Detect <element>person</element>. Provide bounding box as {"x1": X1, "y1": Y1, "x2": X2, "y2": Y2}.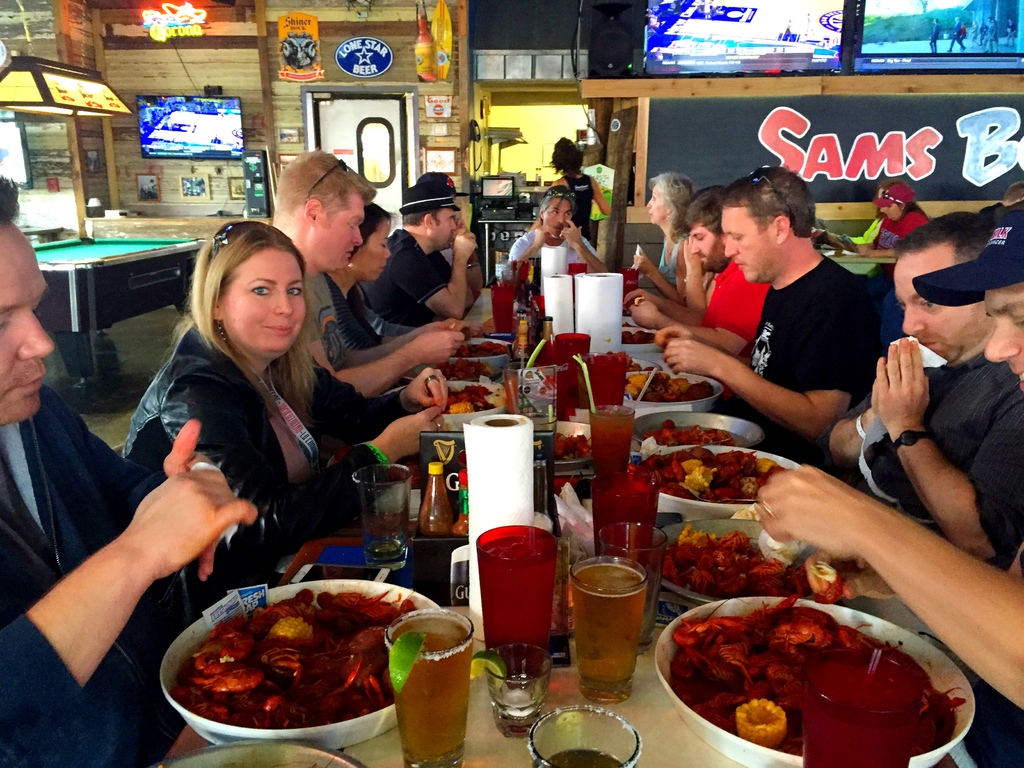
{"x1": 0, "y1": 179, "x2": 257, "y2": 767}.
